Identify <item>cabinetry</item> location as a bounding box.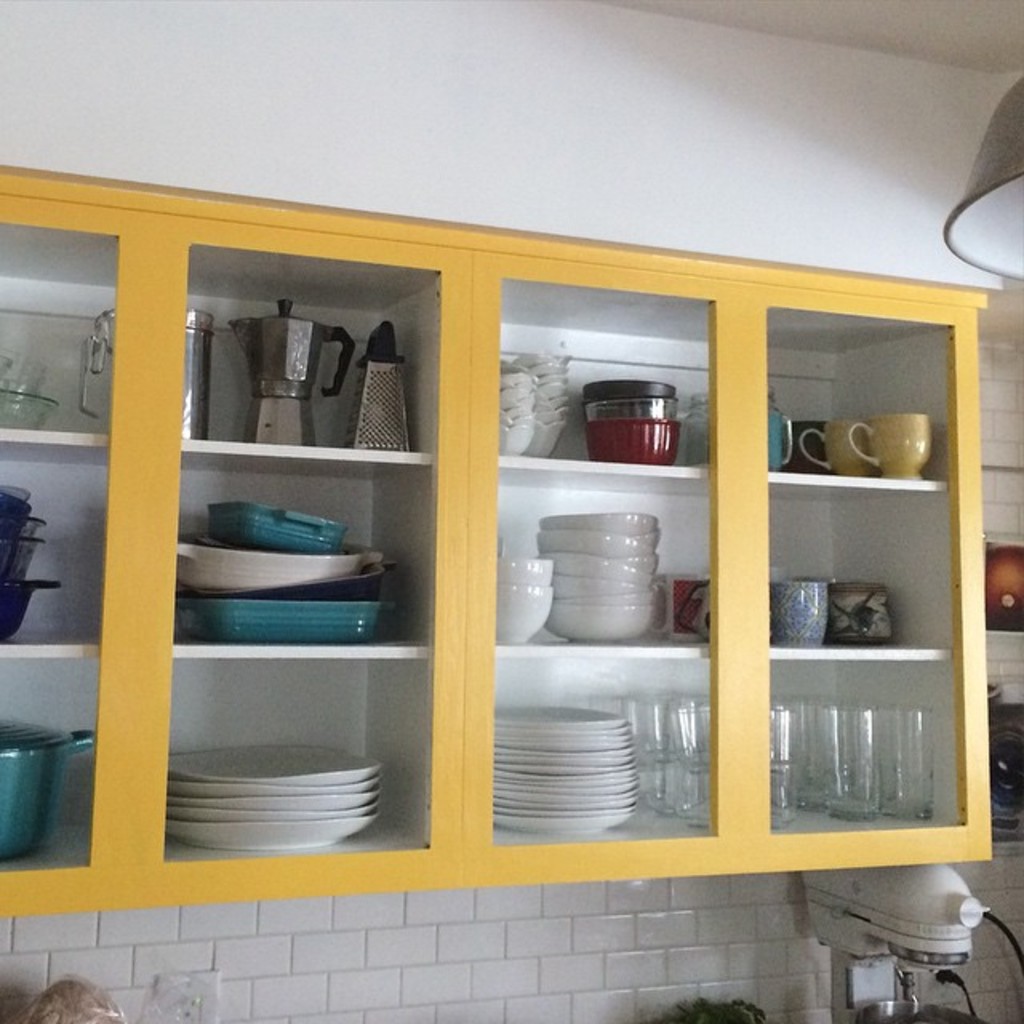
bbox=(0, 198, 1014, 923).
